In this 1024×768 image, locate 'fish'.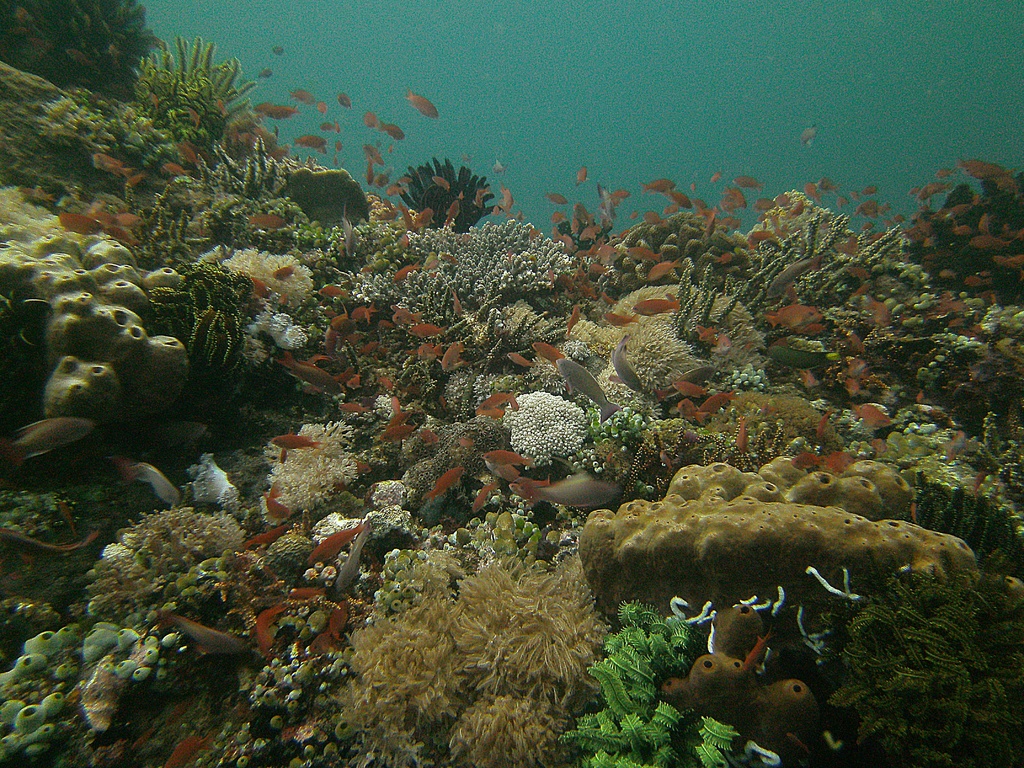
Bounding box: {"x1": 794, "y1": 453, "x2": 815, "y2": 472}.
